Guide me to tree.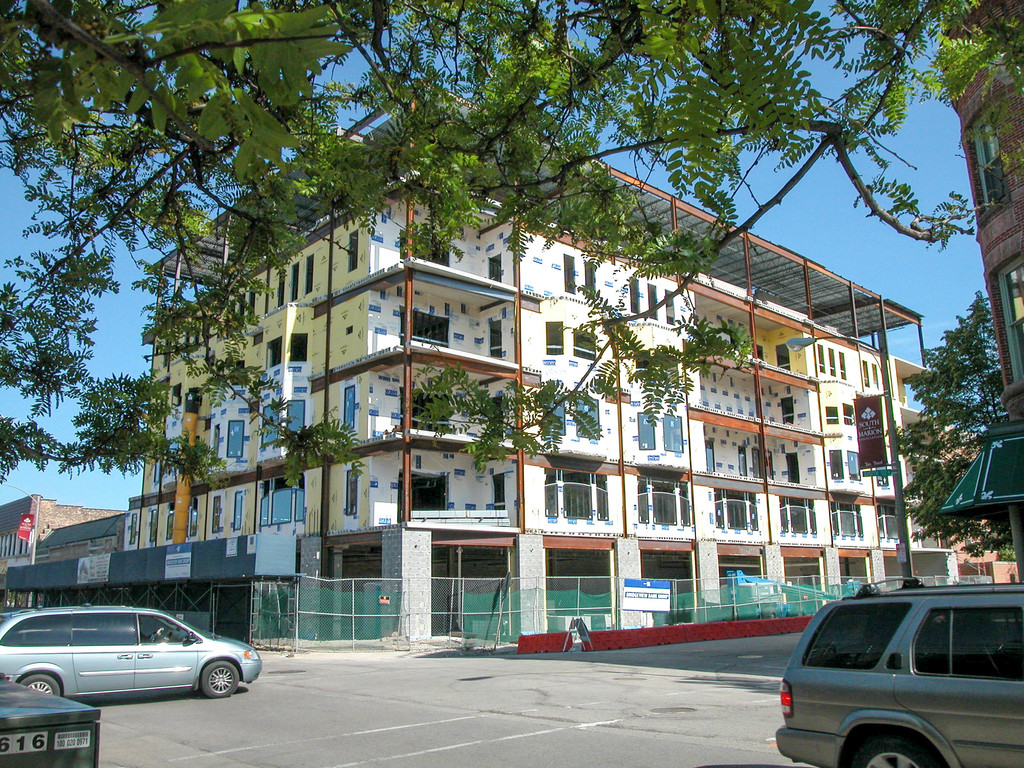
Guidance: box(887, 289, 1015, 559).
